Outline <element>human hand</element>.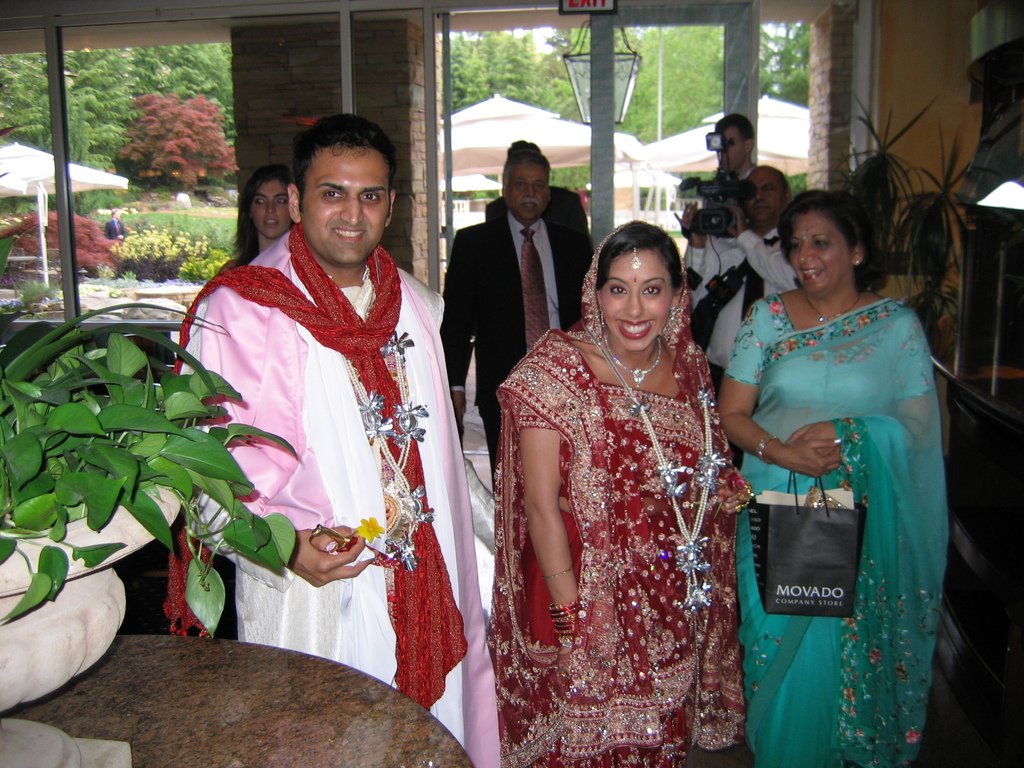
Outline: box=[677, 202, 701, 241].
